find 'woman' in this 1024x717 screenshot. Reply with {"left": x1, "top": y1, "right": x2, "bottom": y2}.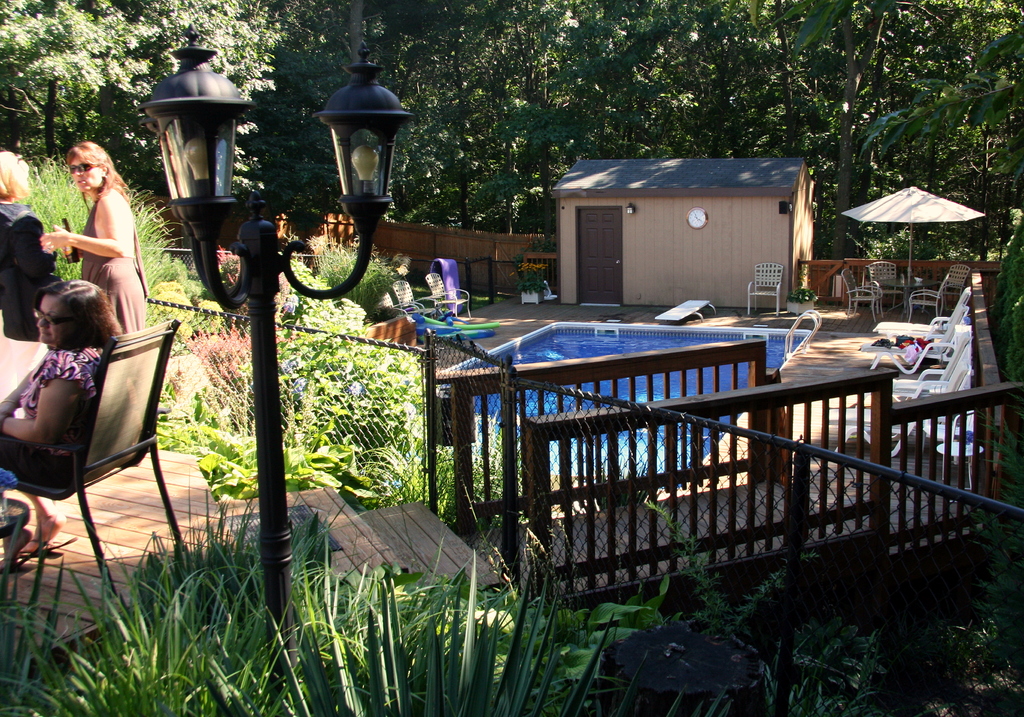
{"left": 0, "top": 282, "right": 124, "bottom": 566}.
